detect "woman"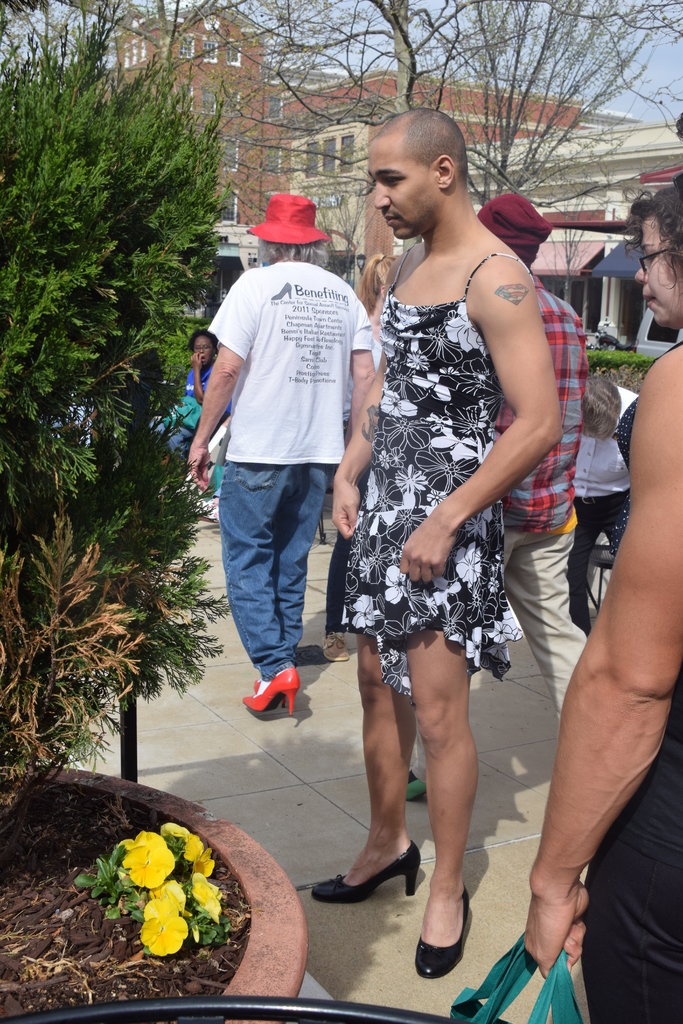
crop(155, 323, 222, 454)
